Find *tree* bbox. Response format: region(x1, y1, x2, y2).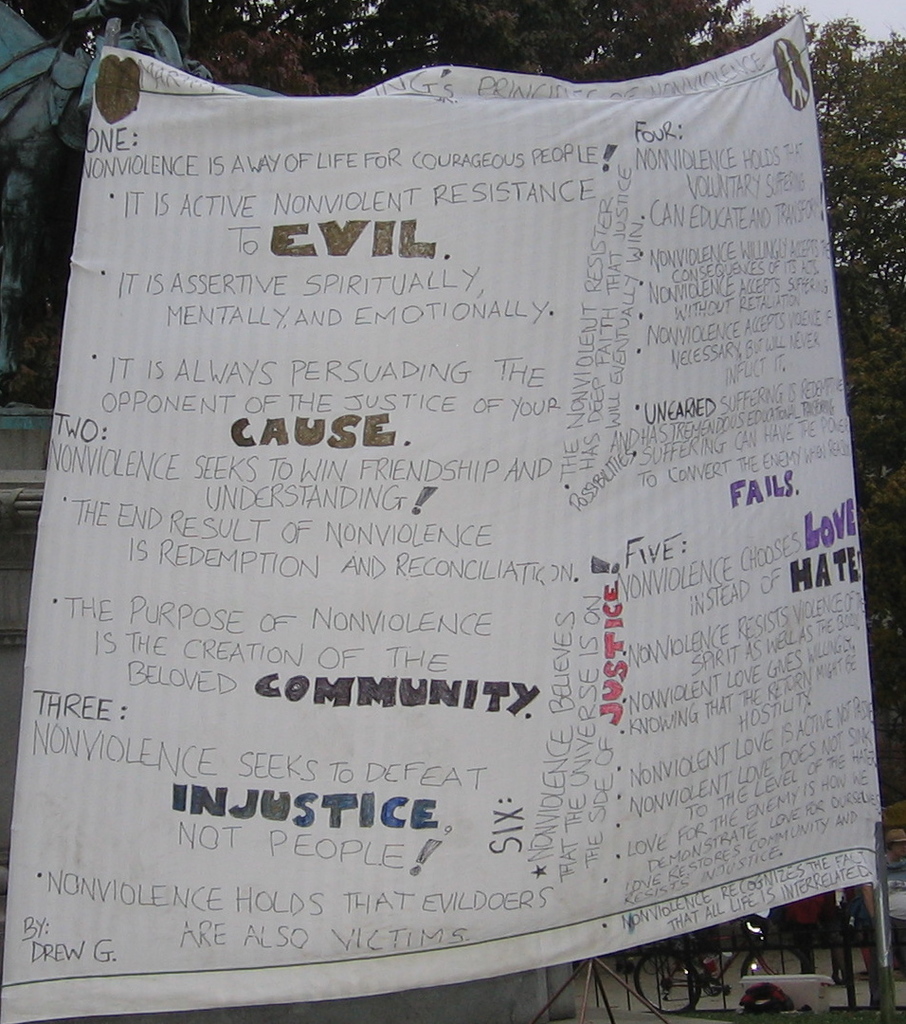
region(685, 0, 905, 757).
